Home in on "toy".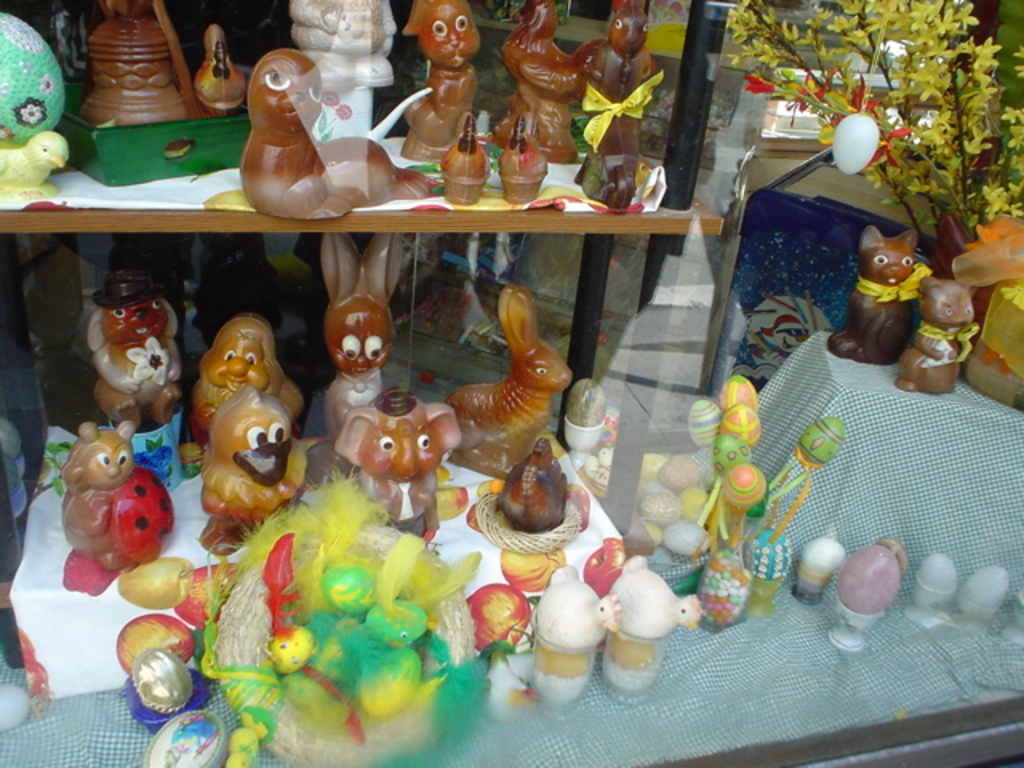
Homed in at rect(53, 421, 174, 582).
